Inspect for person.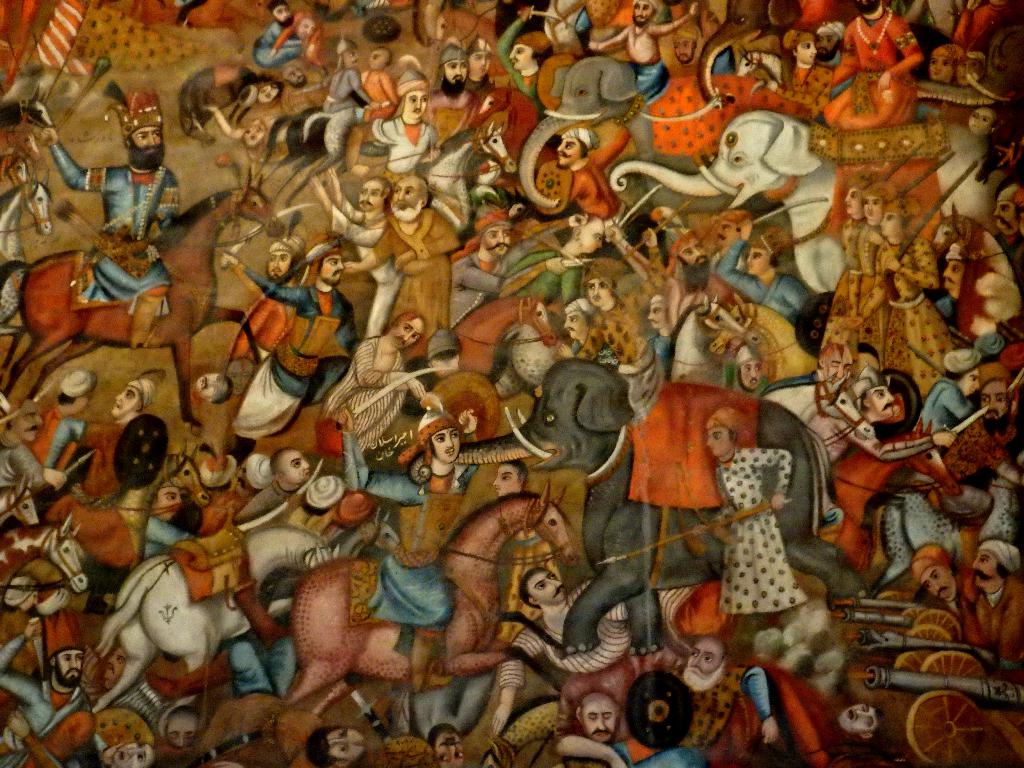
Inspection: <box>907,346,980,437</box>.
